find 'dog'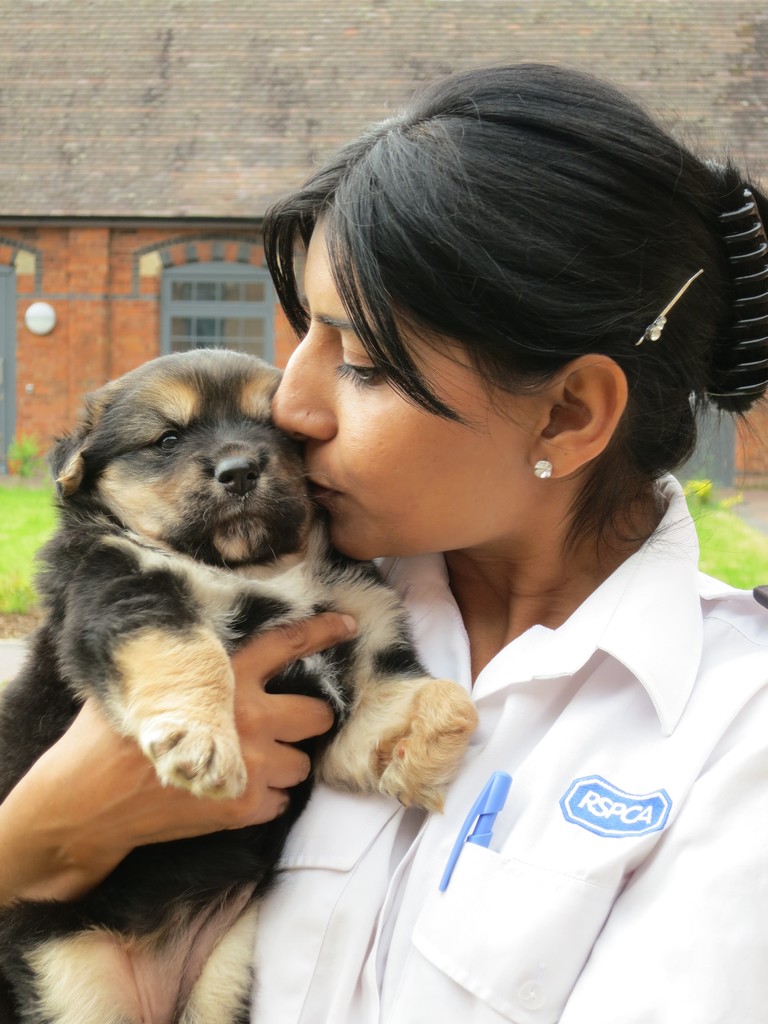
pyautogui.locateOnScreen(0, 349, 480, 1023)
